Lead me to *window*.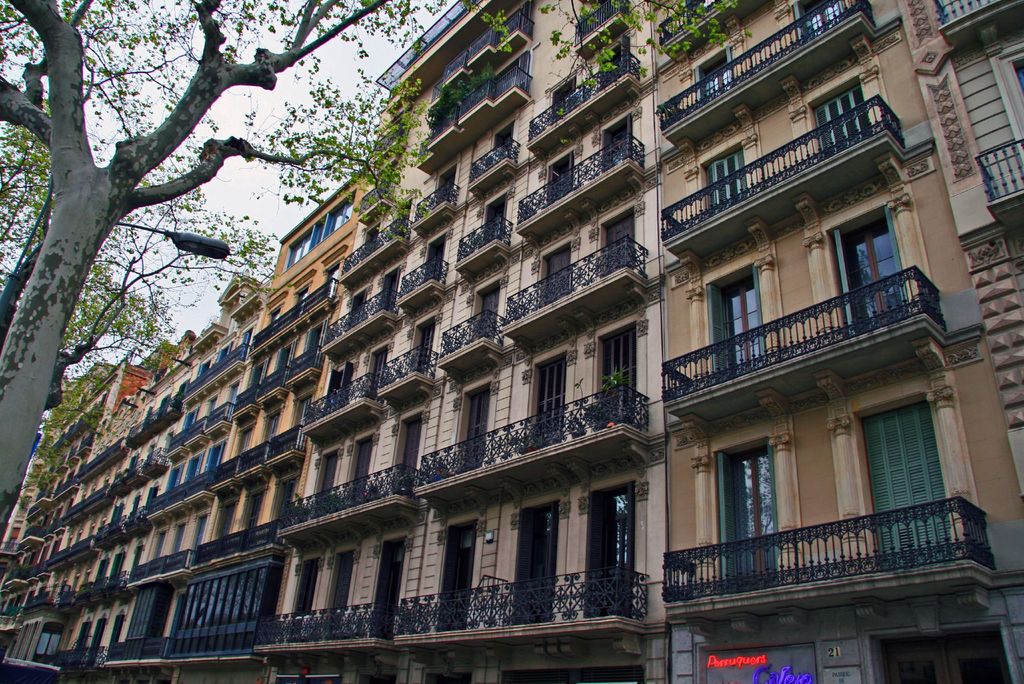
Lead to bbox(830, 205, 913, 331).
